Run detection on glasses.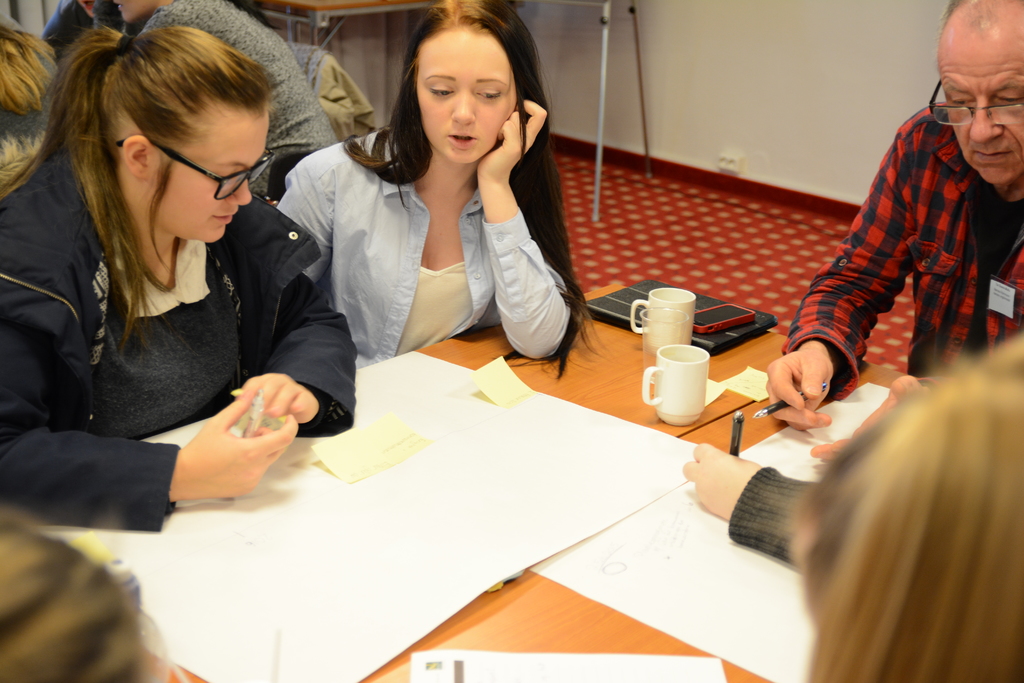
Result: l=928, t=76, r=1023, b=129.
